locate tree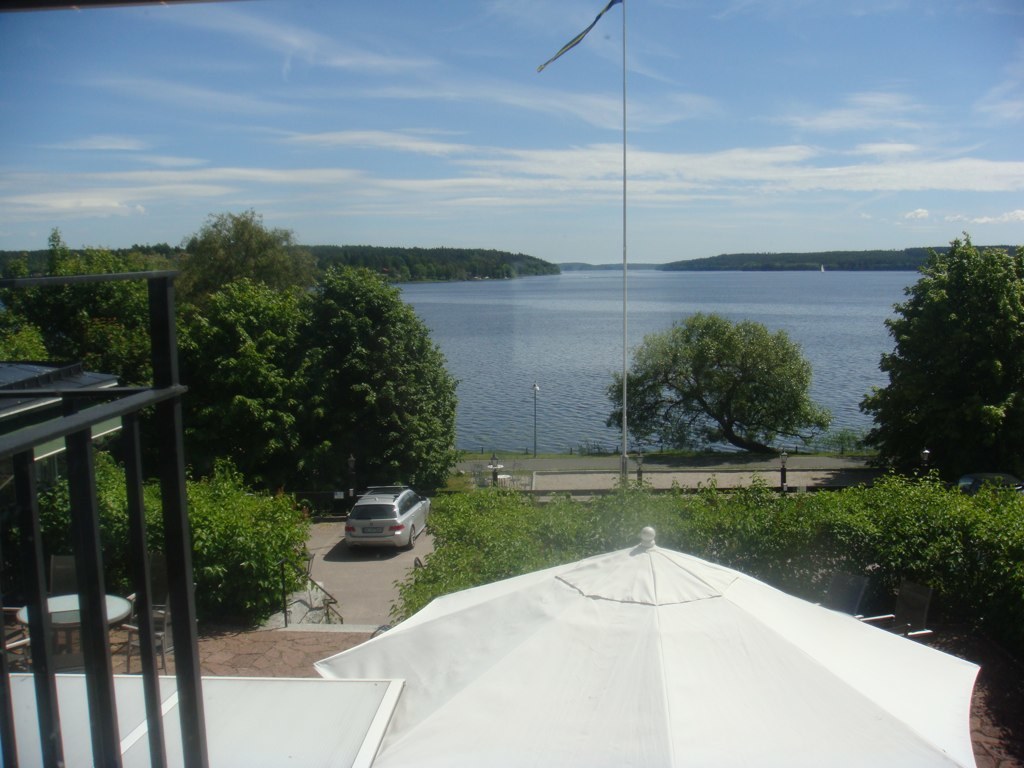
locate(0, 225, 172, 378)
